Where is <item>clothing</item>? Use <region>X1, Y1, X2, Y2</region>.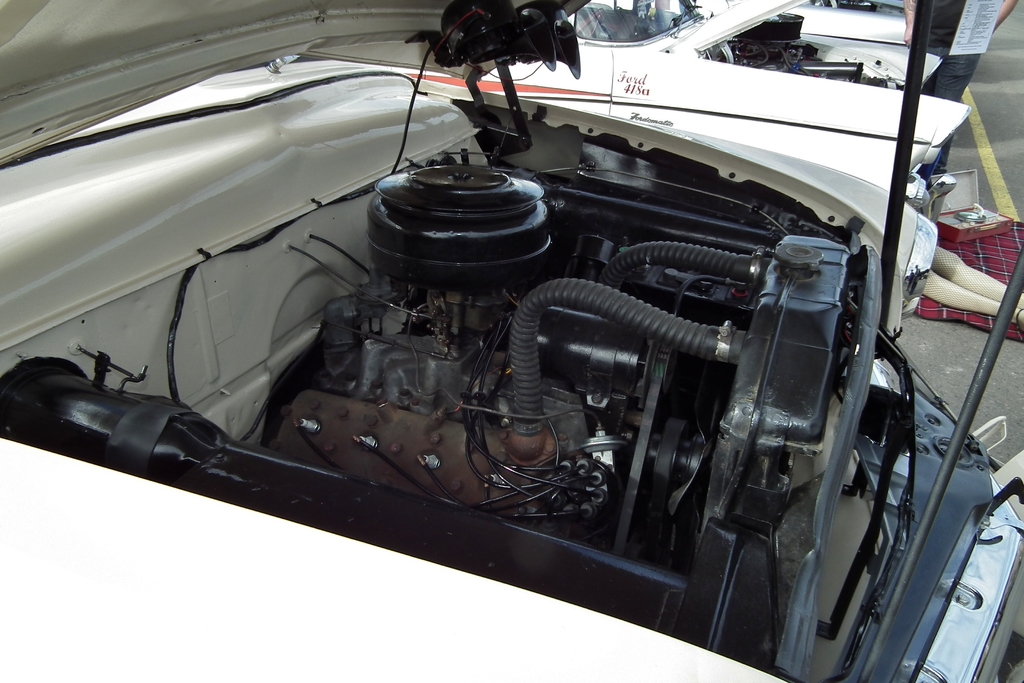
<region>921, 0, 982, 174</region>.
